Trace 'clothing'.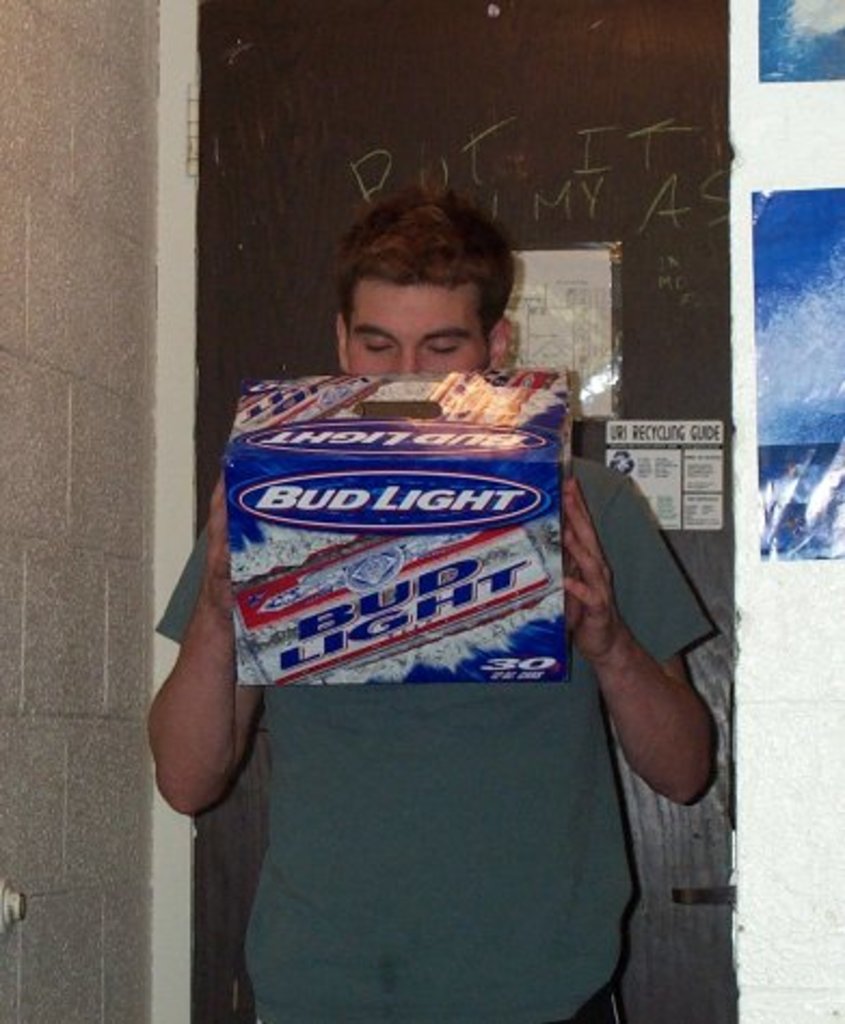
Traced to (left=205, top=460, right=687, bottom=1000).
